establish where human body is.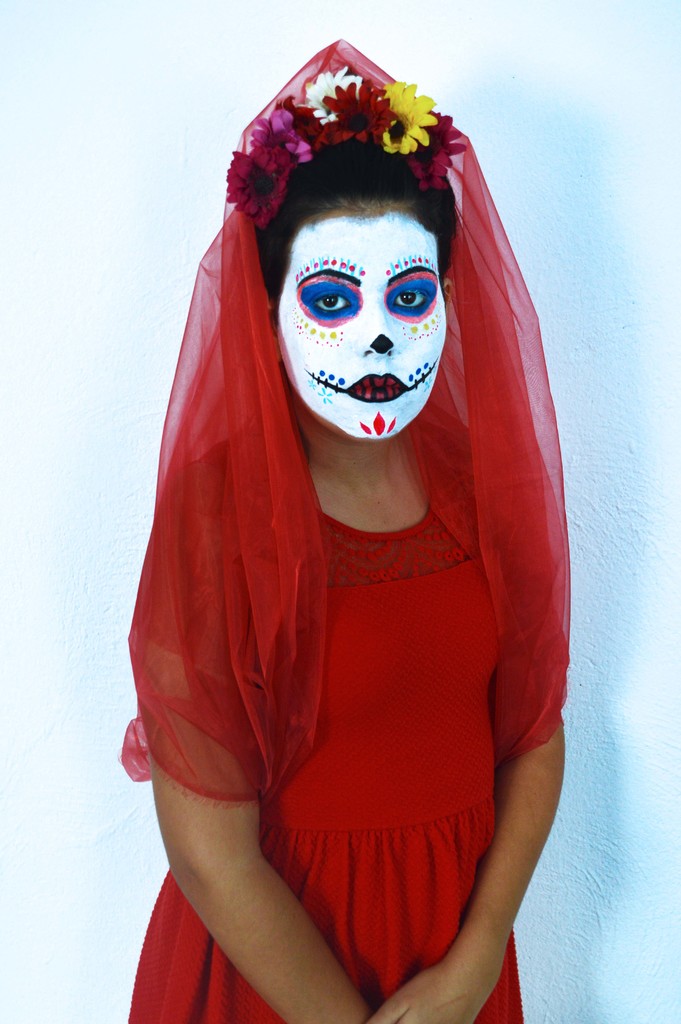
Established at 124, 38, 557, 1023.
